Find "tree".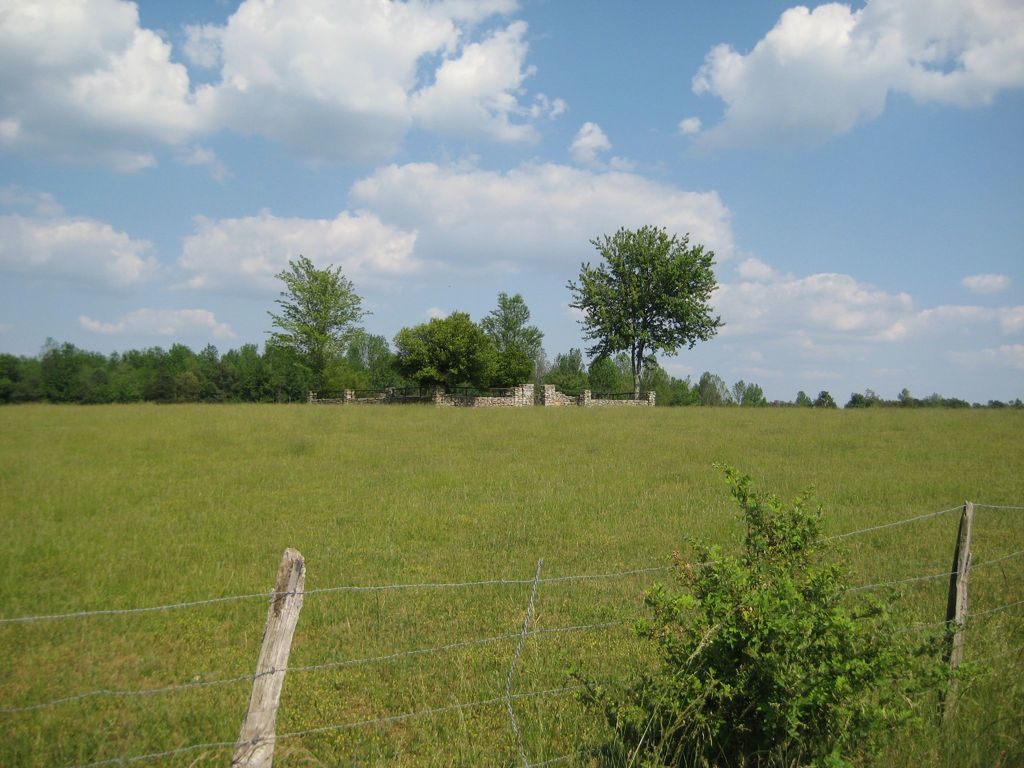
{"x1": 736, "y1": 378, "x2": 748, "y2": 403}.
